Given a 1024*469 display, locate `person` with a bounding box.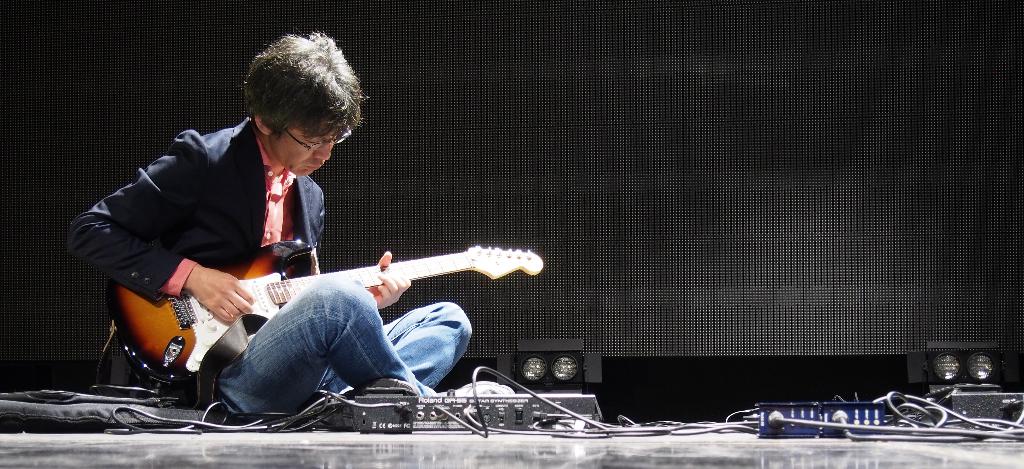
Located: bbox=[67, 36, 472, 413].
